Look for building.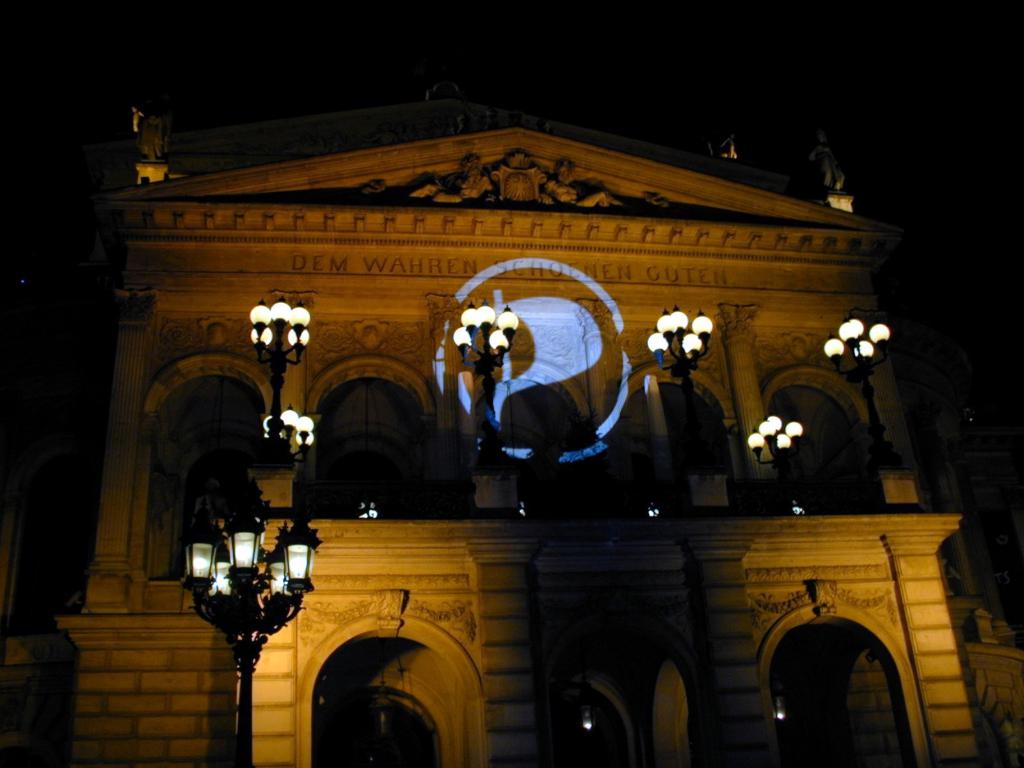
Found: [x1=1, y1=100, x2=1023, y2=767].
